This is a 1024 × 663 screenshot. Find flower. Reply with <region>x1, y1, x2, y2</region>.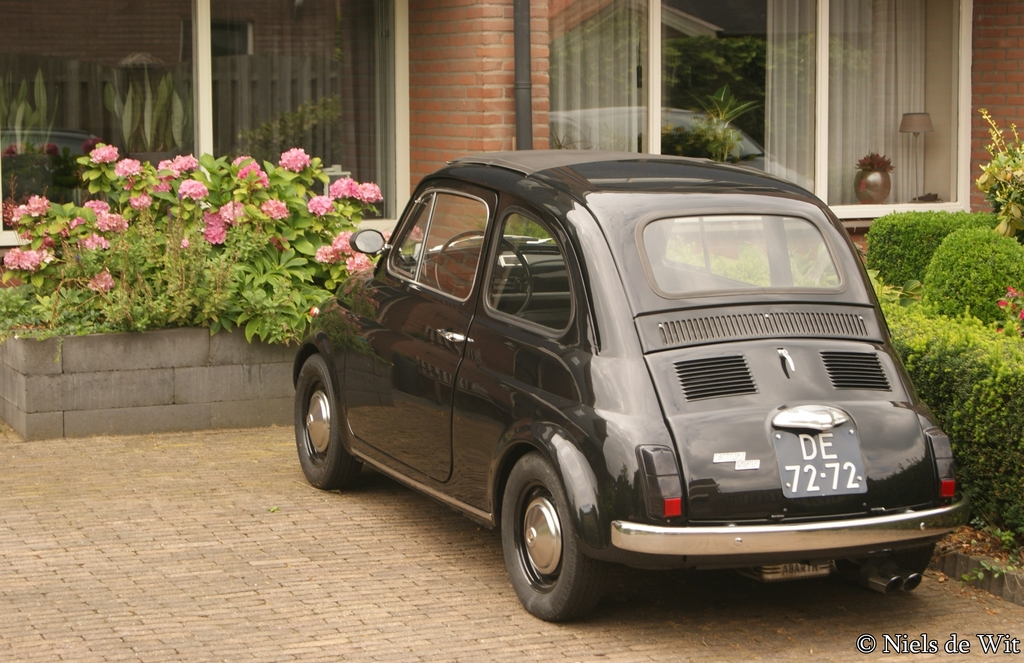
<region>85, 268, 114, 297</region>.
